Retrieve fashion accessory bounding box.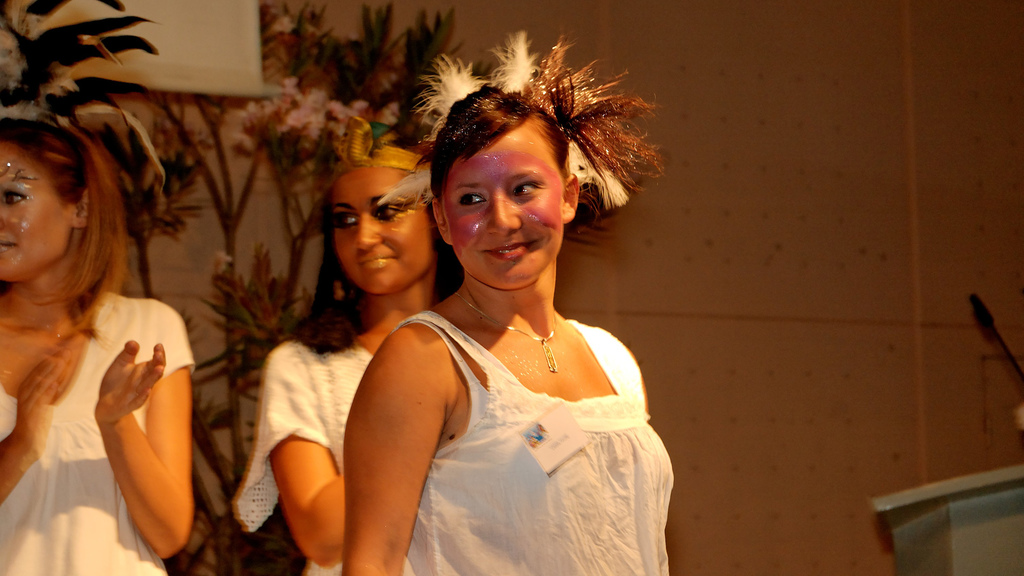
Bounding box: <box>18,308,70,341</box>.
